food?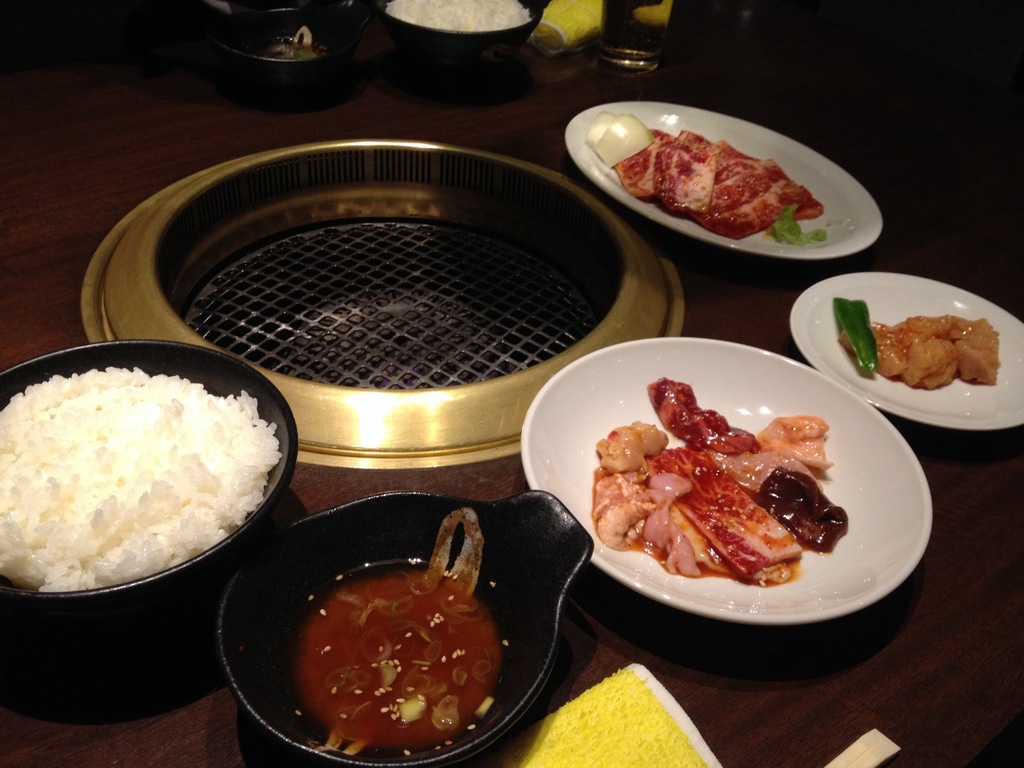
593/114/655/169
